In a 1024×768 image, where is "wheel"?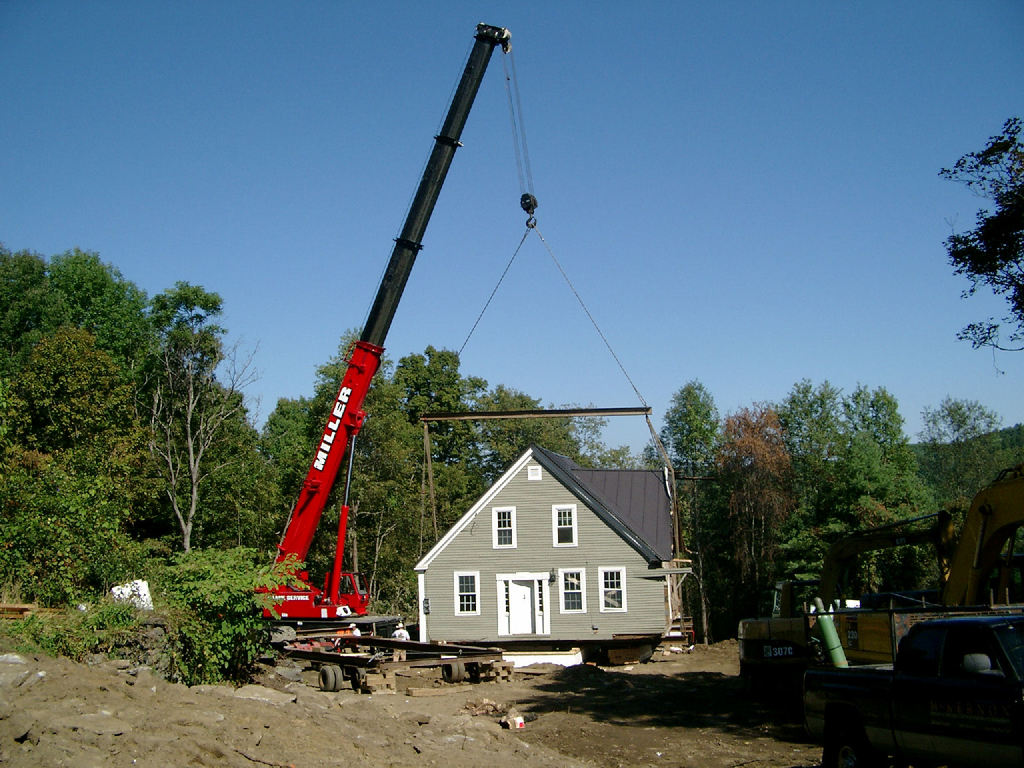
pyautogui.locateOnScreen(458, 662, 464, 682).
